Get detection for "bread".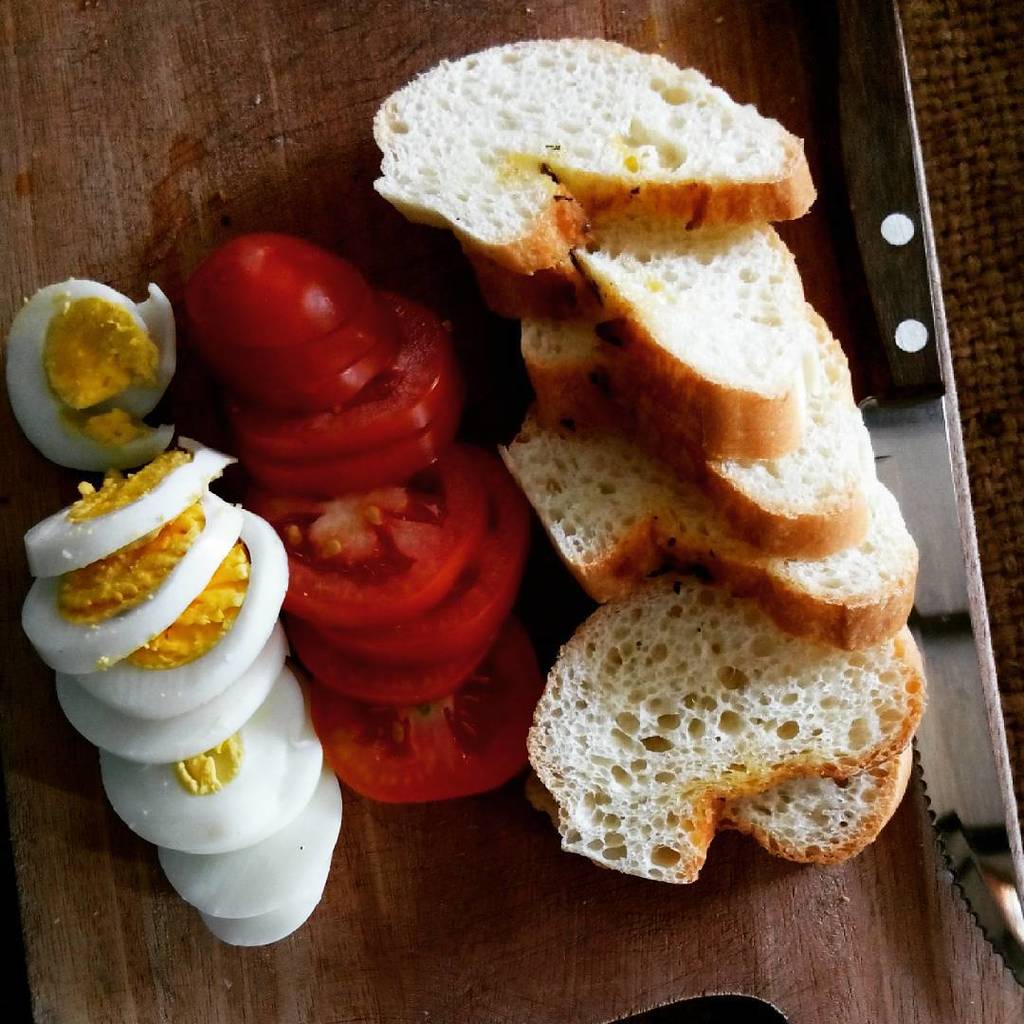
Detection: [x1=504, y1=543, x2=918, y2=887].
